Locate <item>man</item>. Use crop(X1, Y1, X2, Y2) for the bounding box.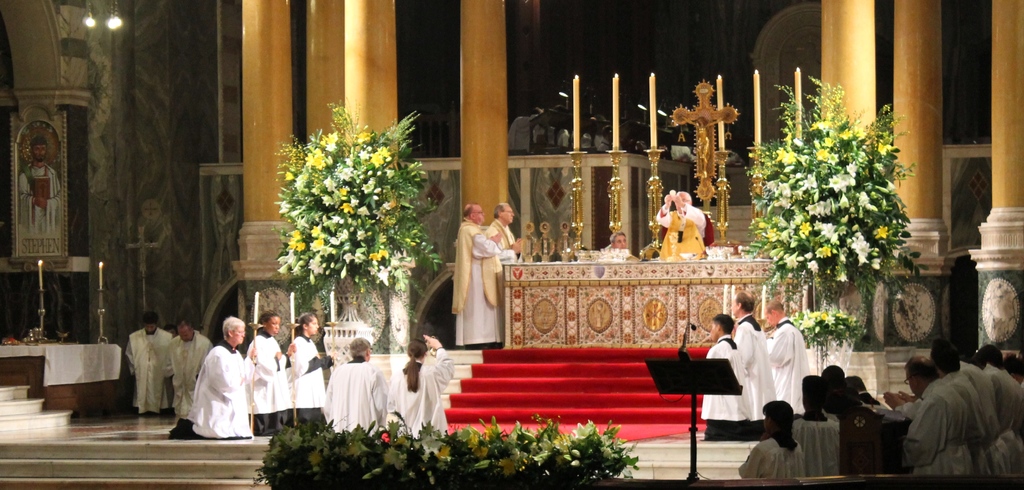
crop(318, 335, 390, 432).
